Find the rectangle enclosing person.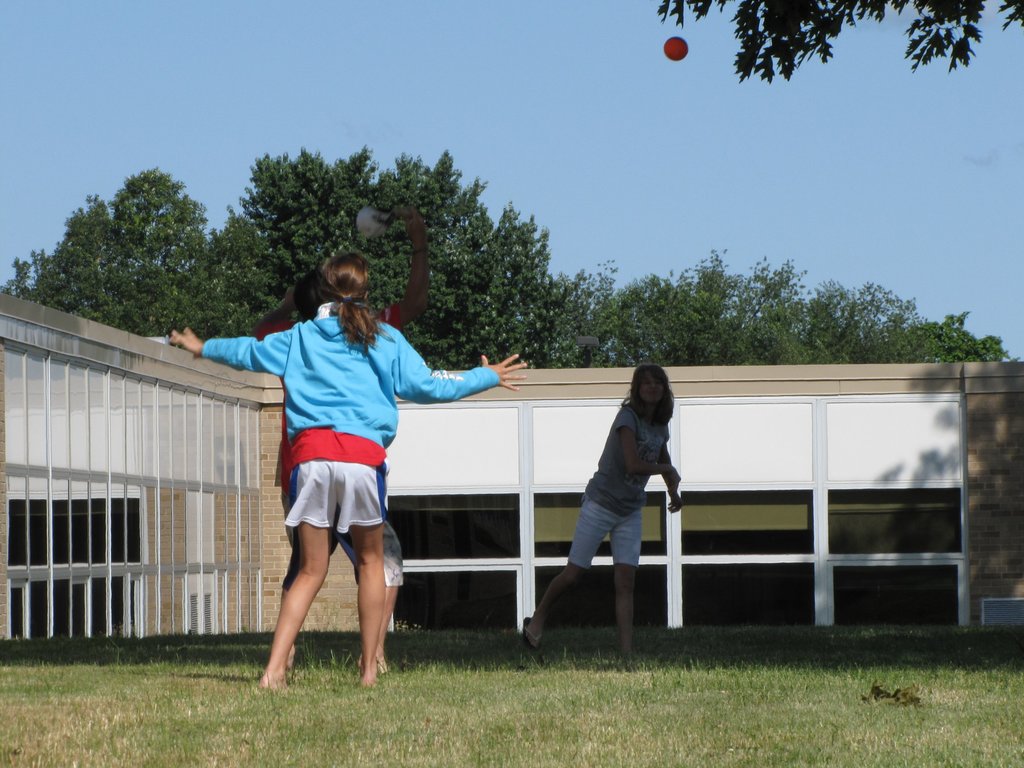
{"x1": 246, "y1": 200, "x2": 430, "y2": 675}.
